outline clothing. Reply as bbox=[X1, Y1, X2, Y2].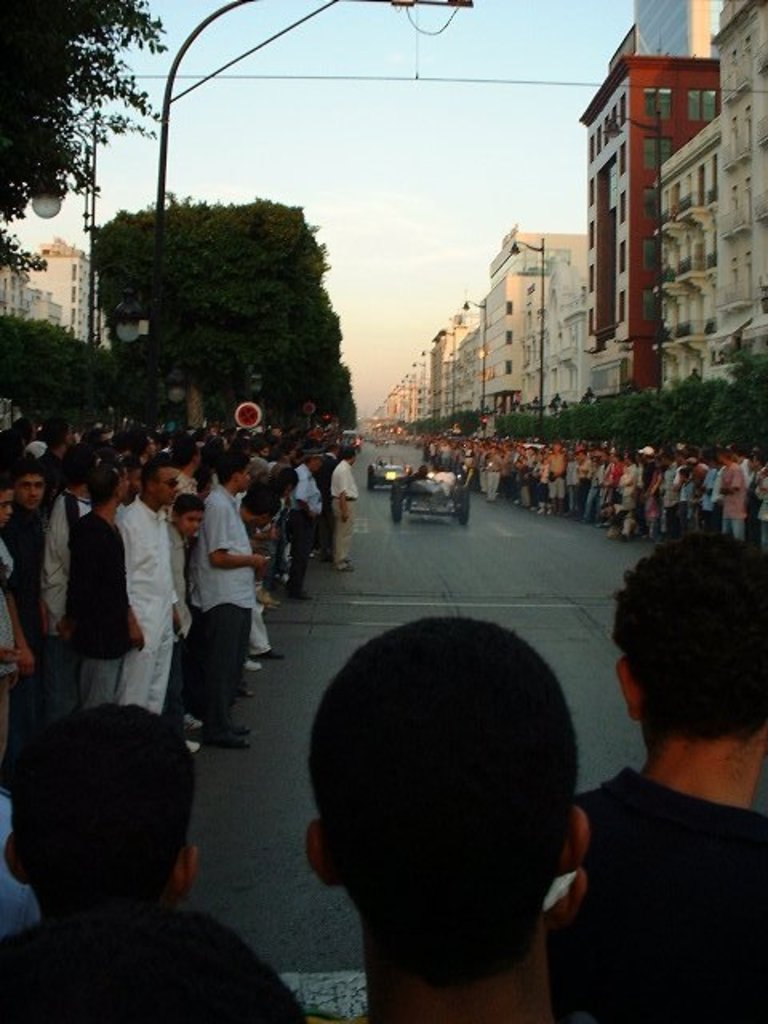
bbox=[34, 491, 80, 731].
